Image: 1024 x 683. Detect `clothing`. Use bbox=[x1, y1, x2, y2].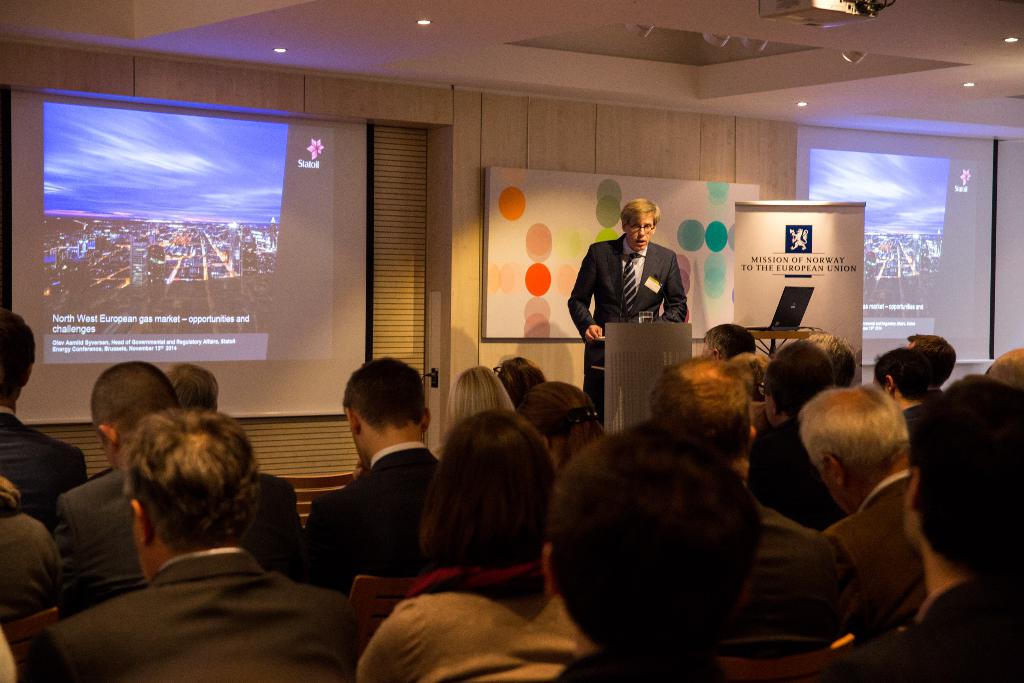
bbox=[822, 470, 932, 628].
